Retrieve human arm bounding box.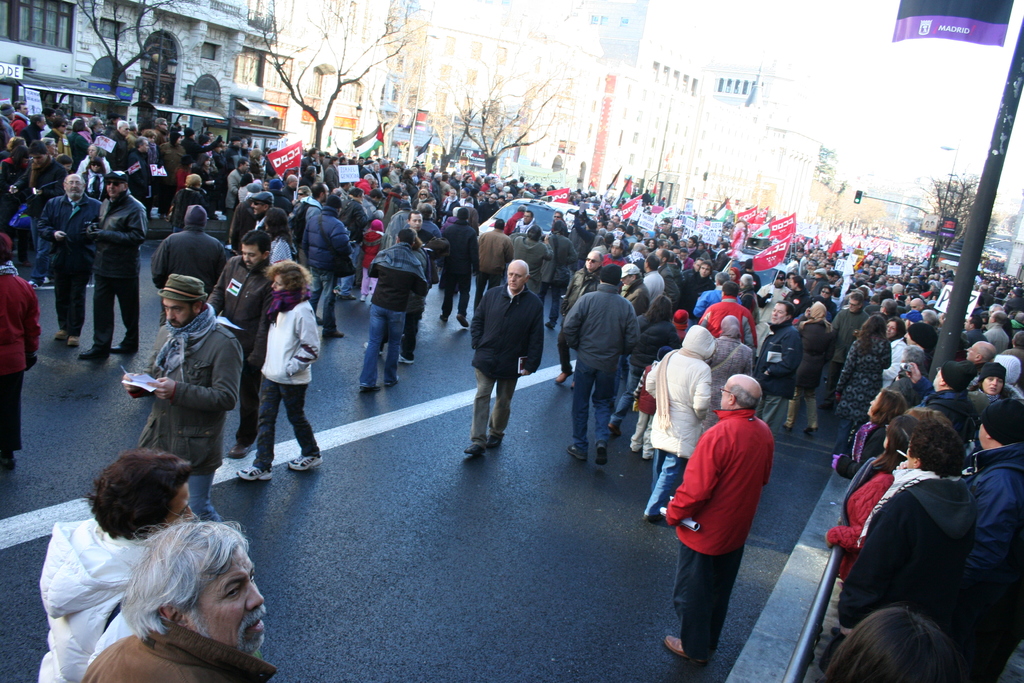
Bounding box: pyautogui.locateOnScreen(218, 249, 229, 276).
